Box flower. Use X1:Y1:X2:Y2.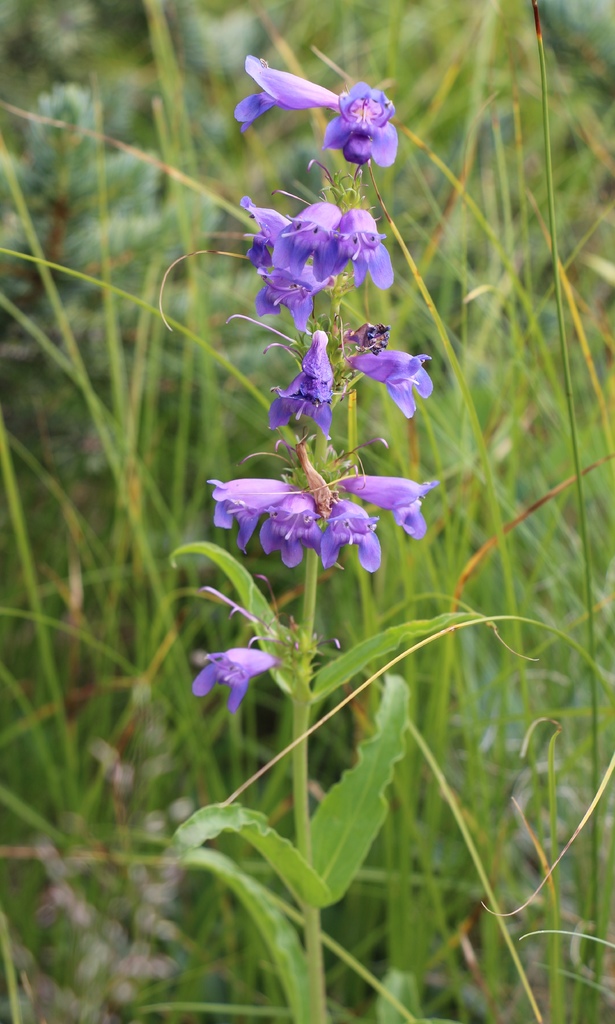
230:52:339:132.
